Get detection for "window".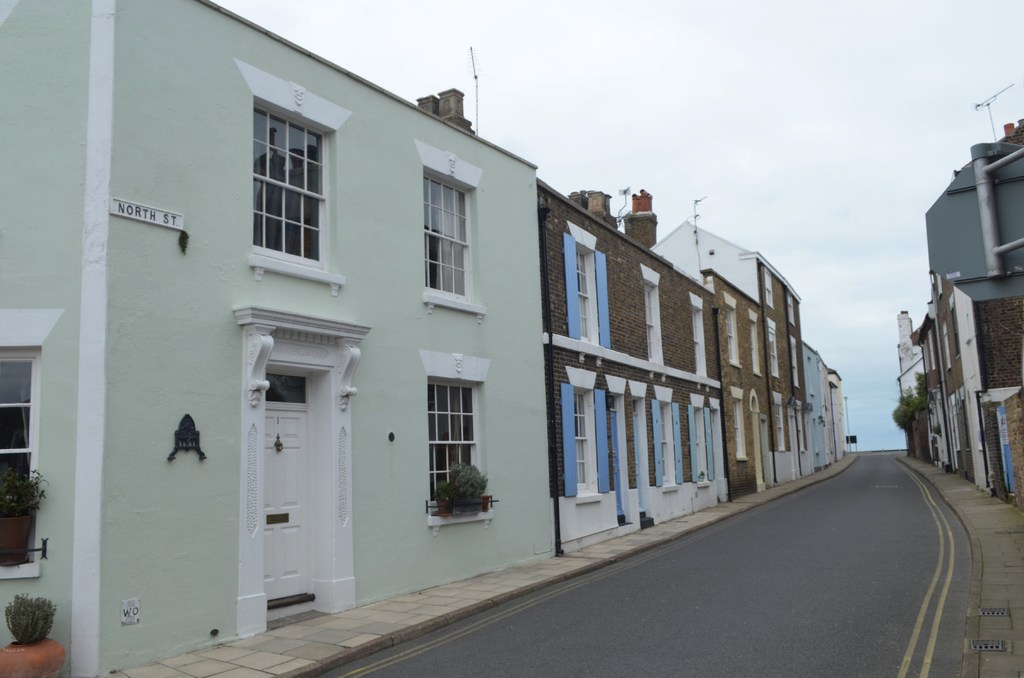
Detection: l=417, t=143, r=496, b=323.
